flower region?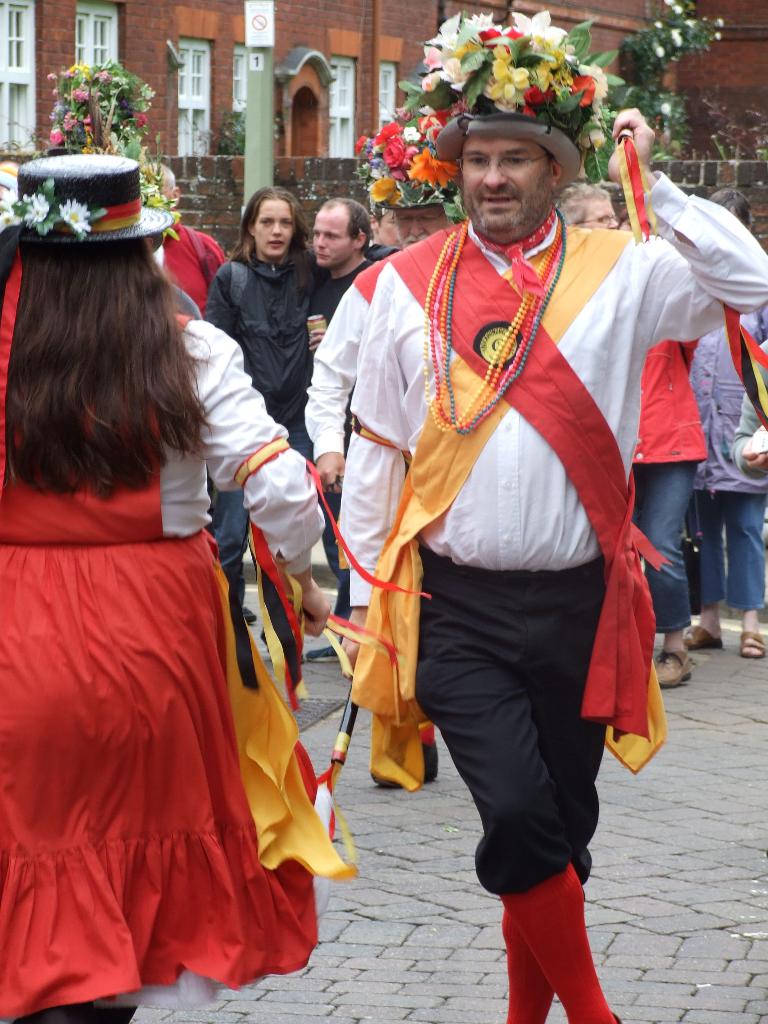
pyautogui.locateOnScreen(0, 191, 18, 228)
